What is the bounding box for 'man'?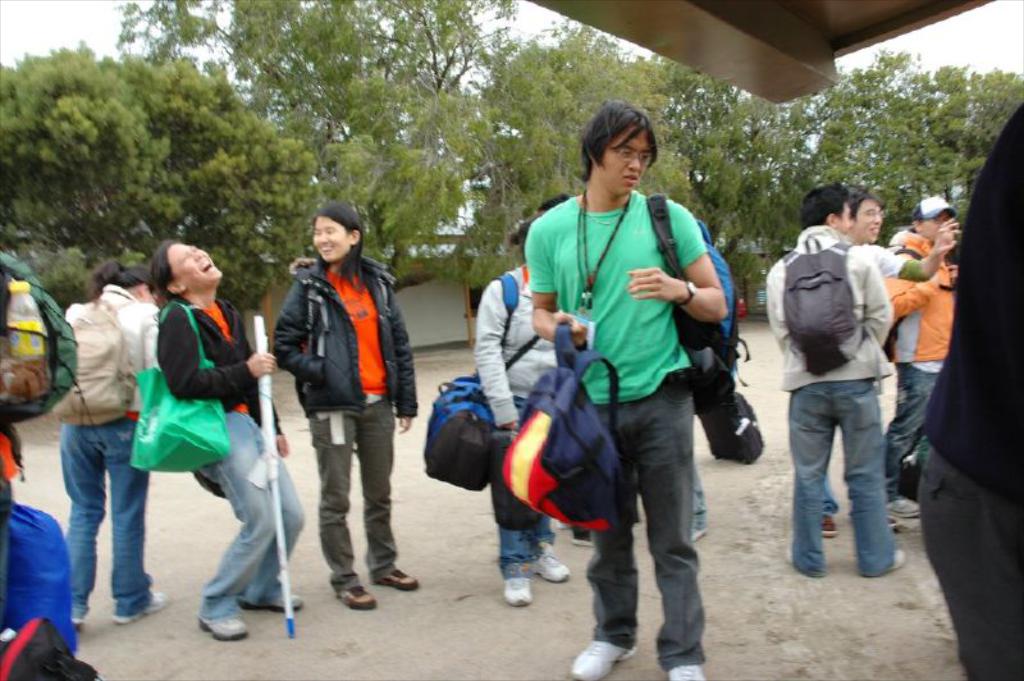
select_region(526, 96, 750, 680).
